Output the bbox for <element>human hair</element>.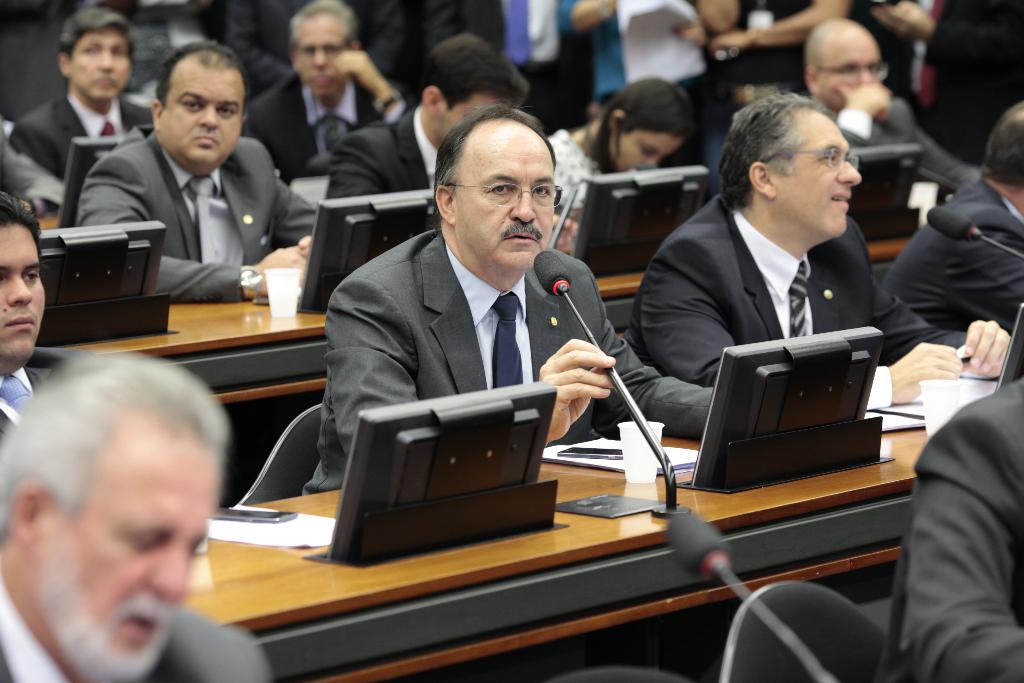
412, 30, 532, 108.
